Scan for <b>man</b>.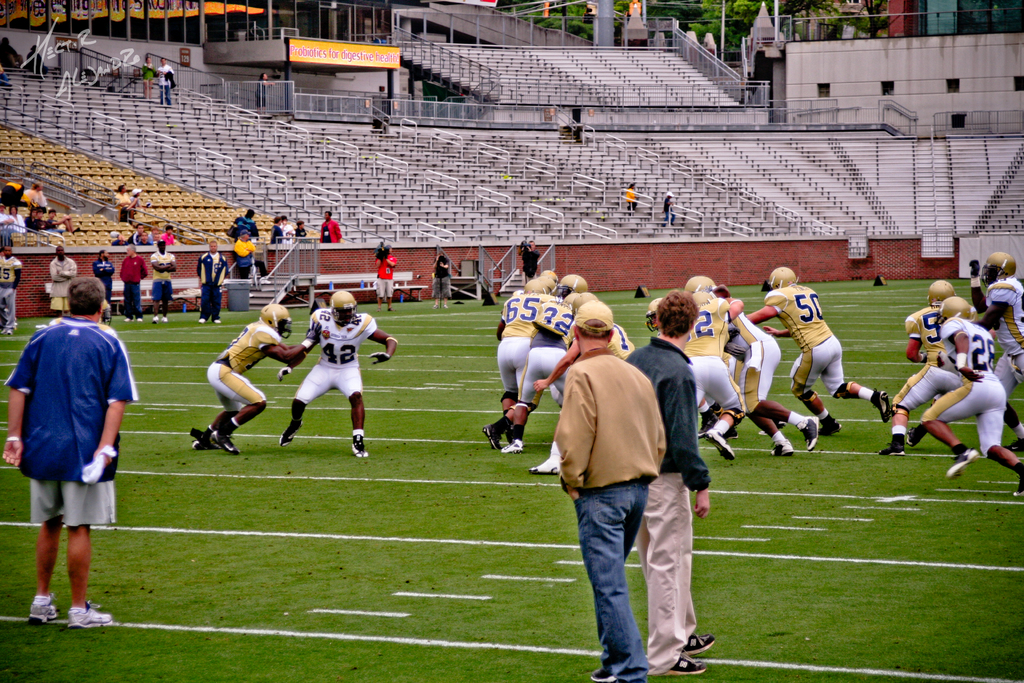
Scan result: 432,252,452,309.
